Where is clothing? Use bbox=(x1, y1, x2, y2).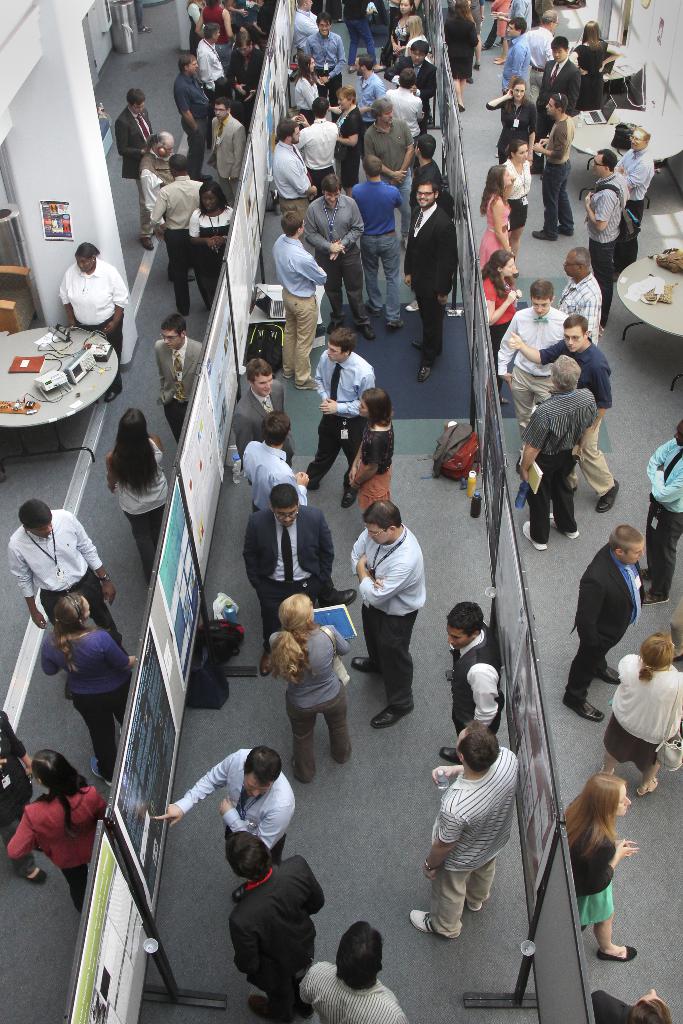
bbox=(217, 111, 247, 195).
